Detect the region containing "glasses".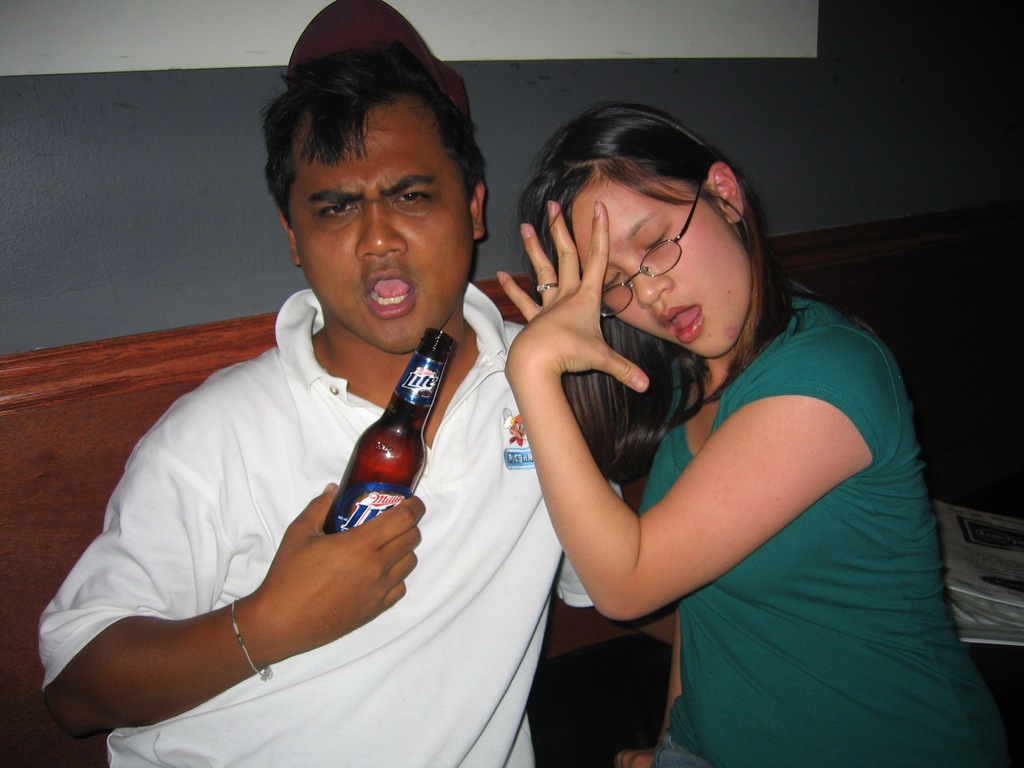
(598,179,700,321).
